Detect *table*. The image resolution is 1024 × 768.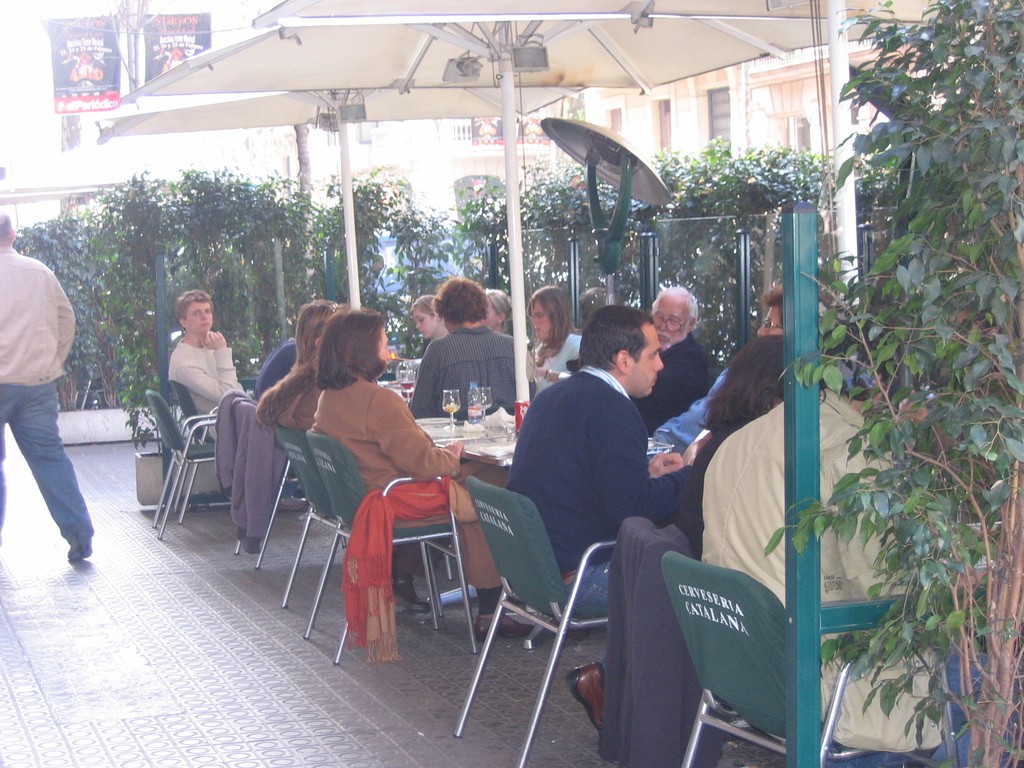
select_region(399, 412, 546, 618).
